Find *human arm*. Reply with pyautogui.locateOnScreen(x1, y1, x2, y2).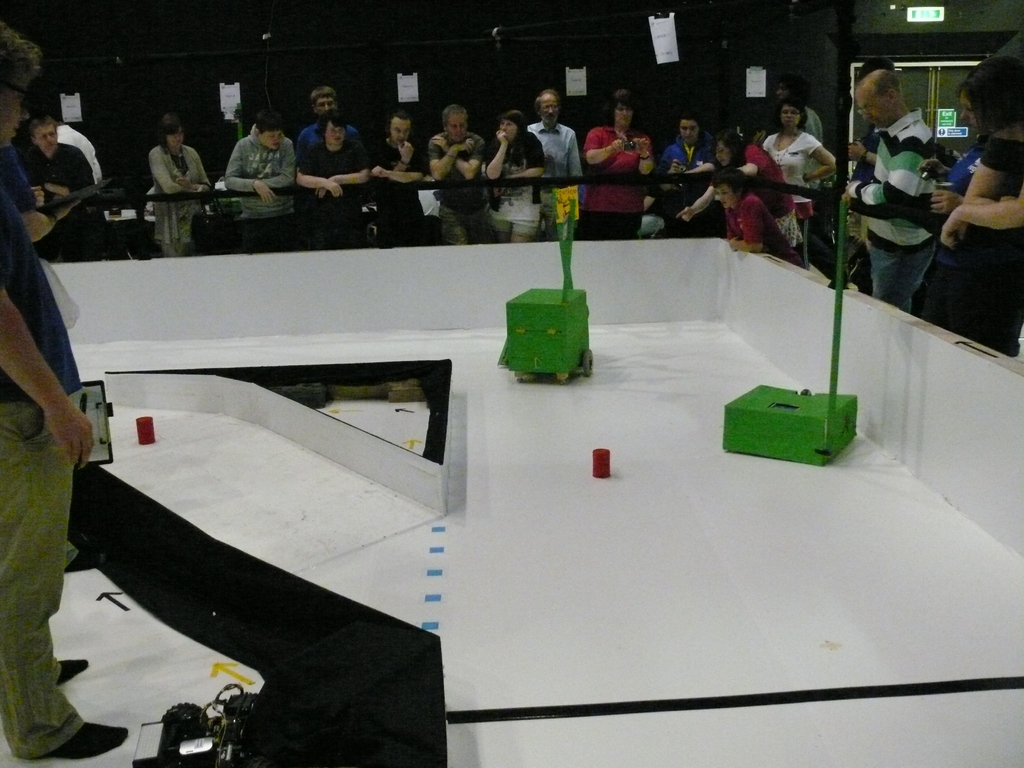
pyautogui.locateOnScreen(584, 126, 628, 168).
